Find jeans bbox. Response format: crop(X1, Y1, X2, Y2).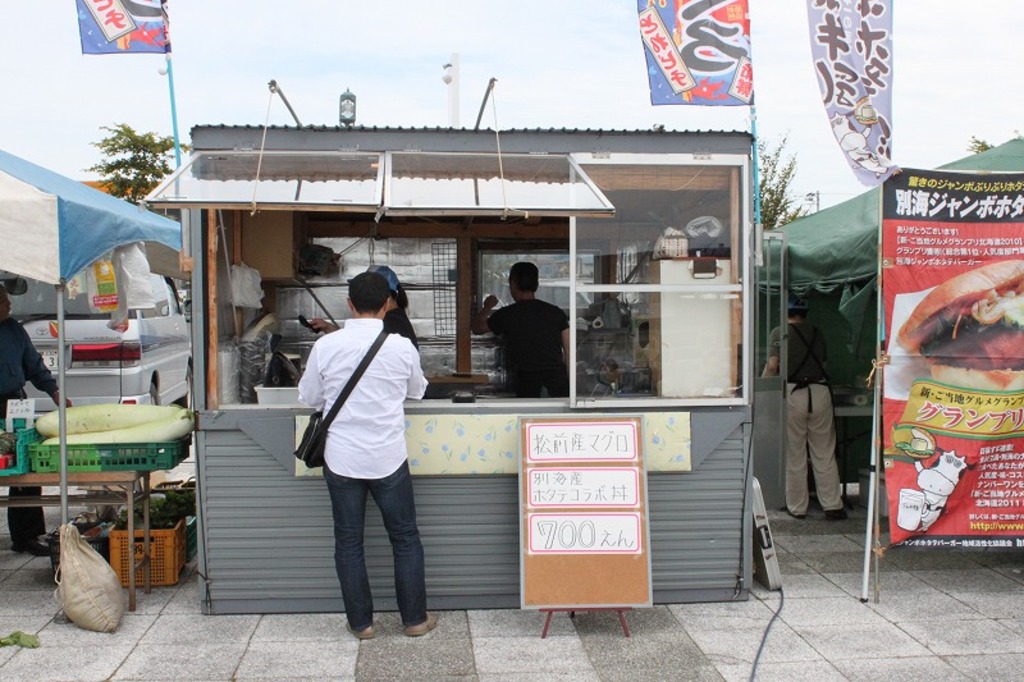
crop(4, 499, 61, 546).
